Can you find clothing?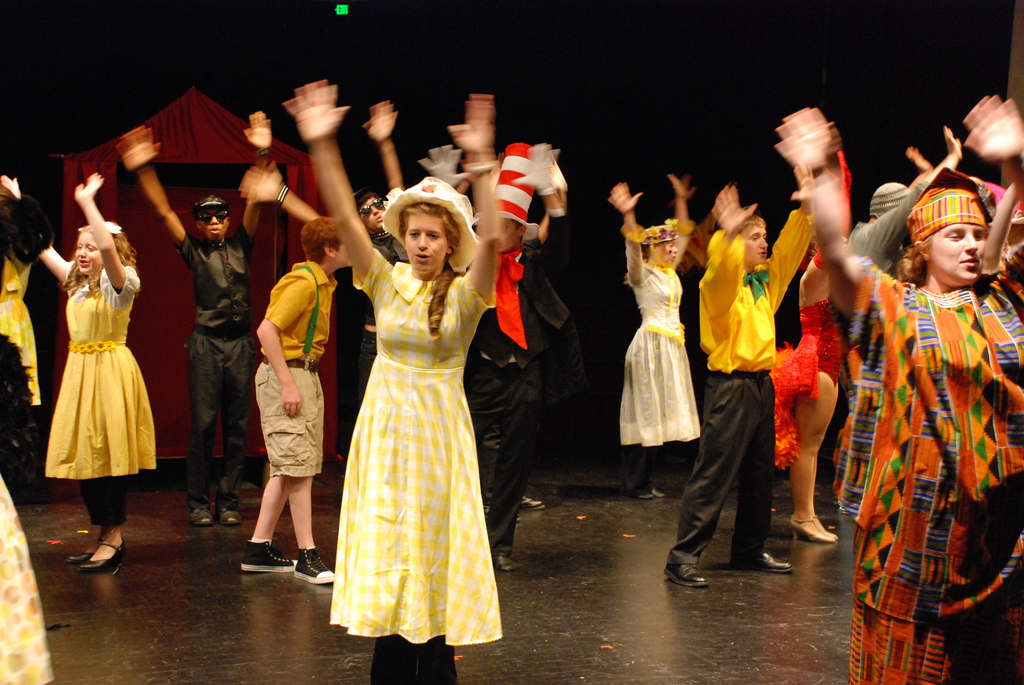
Yes, bounding box: BBox(765, 239, 861, 473).
